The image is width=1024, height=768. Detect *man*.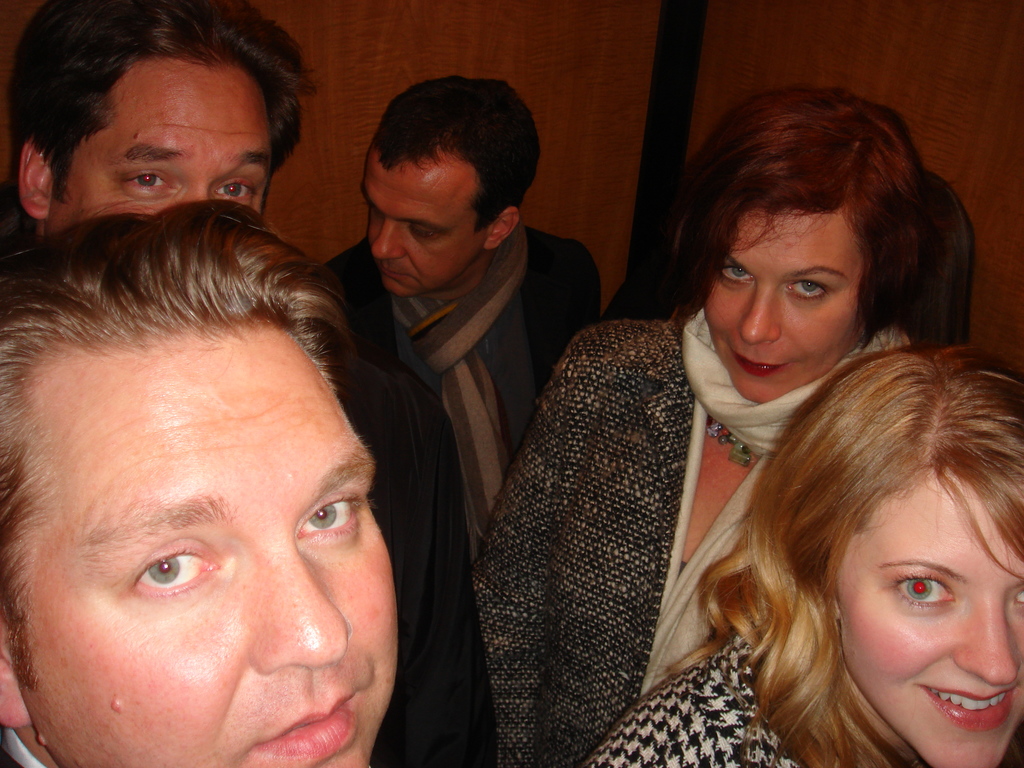
Detection: 307/86/595/698.
